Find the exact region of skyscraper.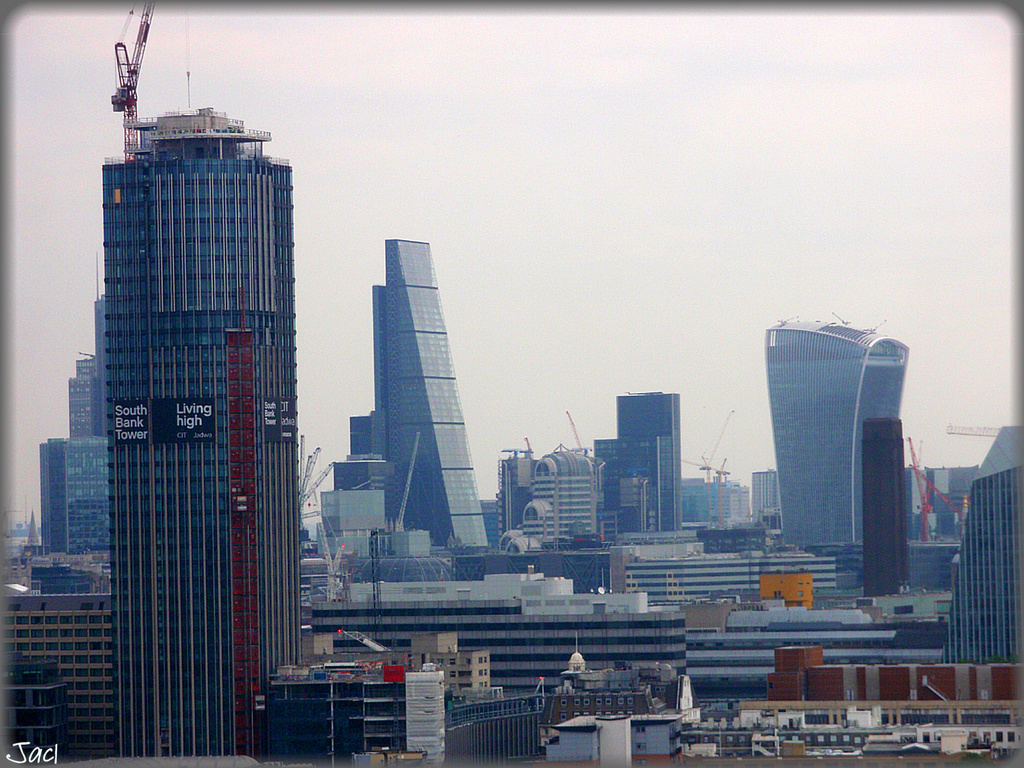
Exact region: bbox=(765, 311, 911, 597).
